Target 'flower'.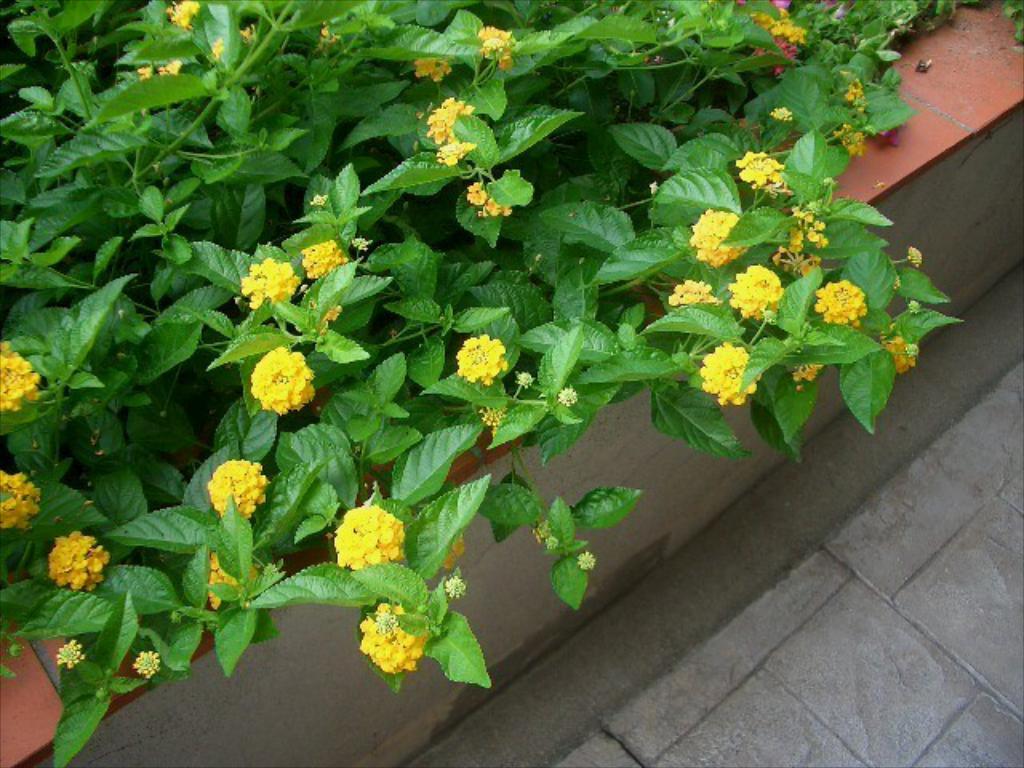
Target region: bbox=(133, 650, 163, 677).
